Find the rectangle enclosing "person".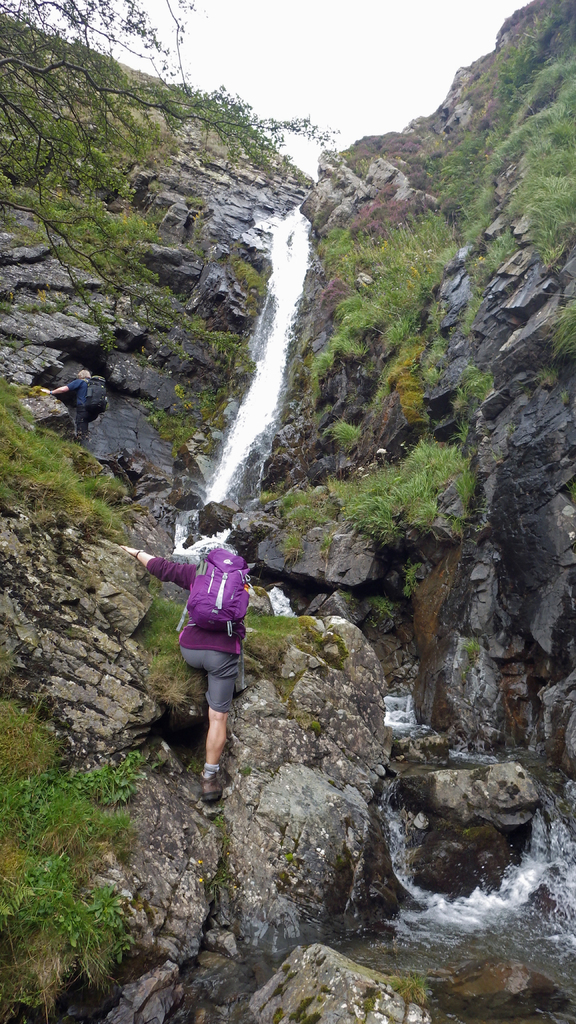
(x1=148, y1=509, x2=252, y2=801).
